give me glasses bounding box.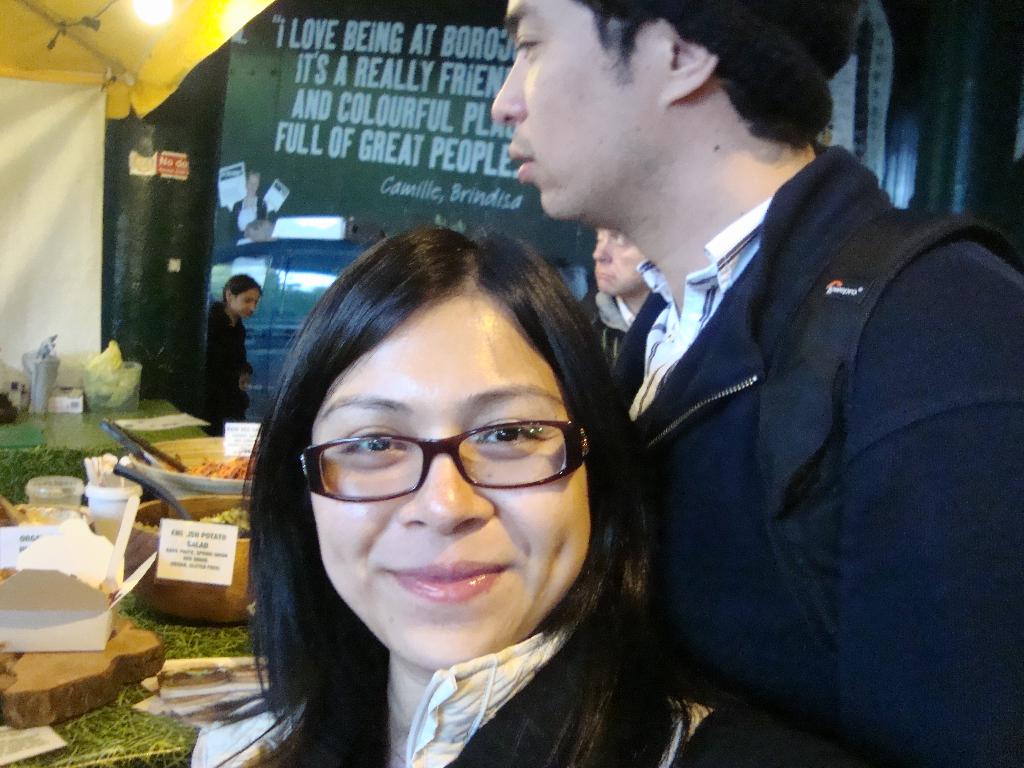
<region>292, 413, 589, 529</region>.
